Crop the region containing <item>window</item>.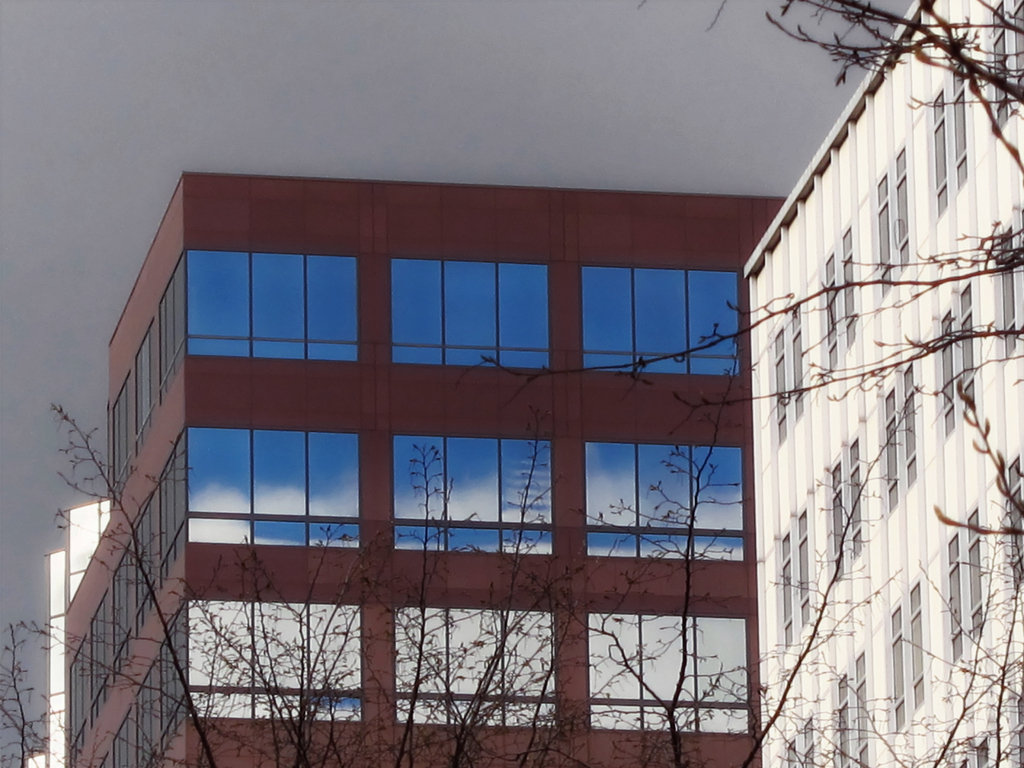
Crop region: region(389, 609, 556, 728).
